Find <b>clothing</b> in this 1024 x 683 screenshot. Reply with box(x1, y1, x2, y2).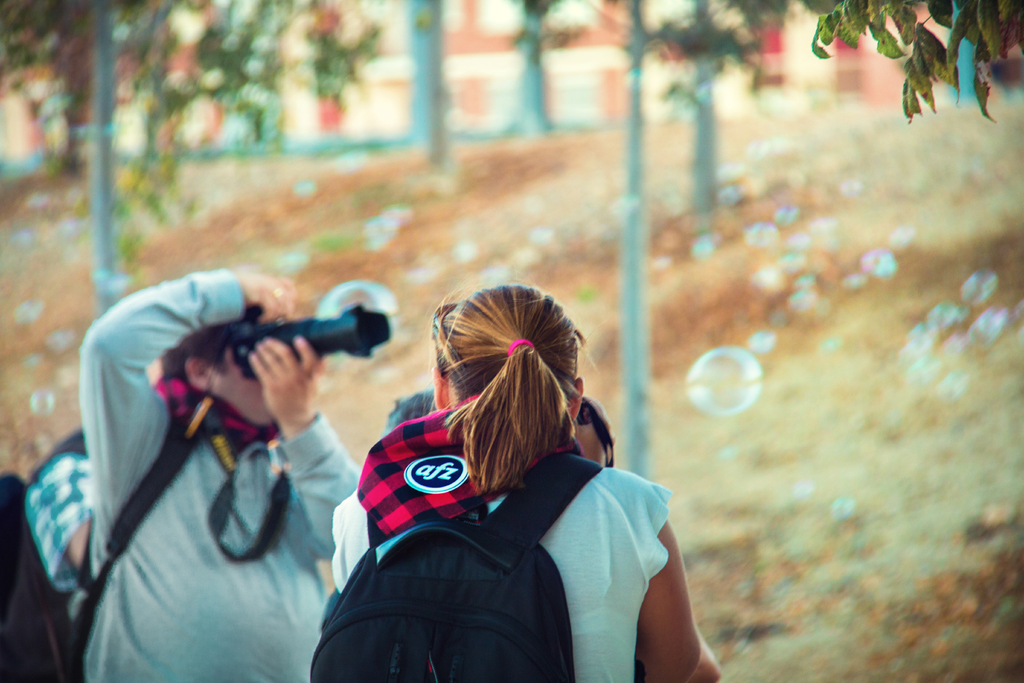
box(33, 288, 392, 670).
